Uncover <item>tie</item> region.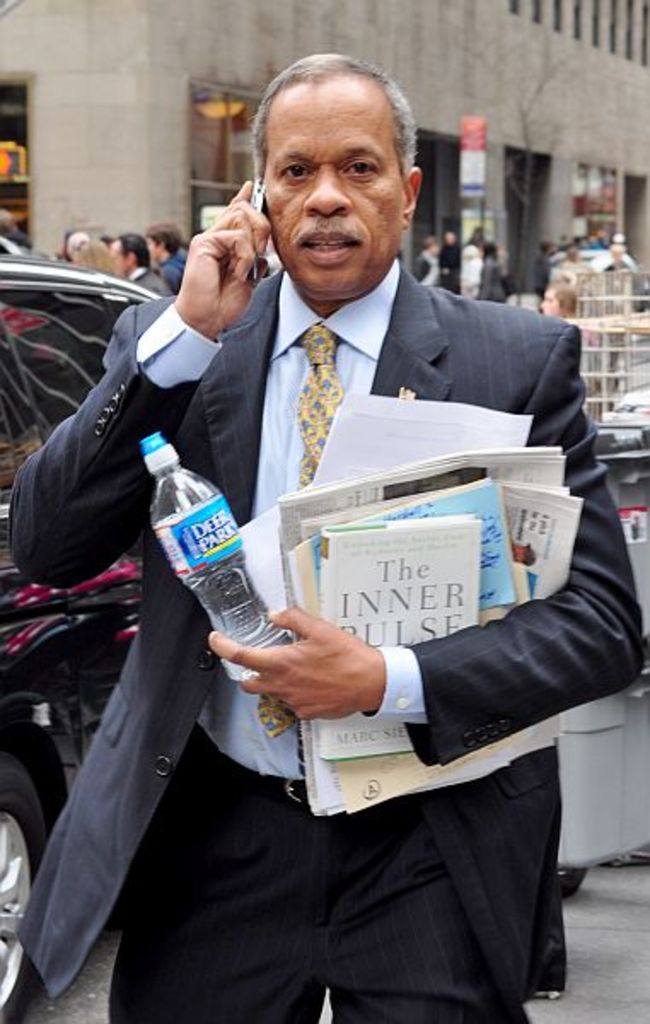
Uncovered: Rect(263, 317, 346, 742).
